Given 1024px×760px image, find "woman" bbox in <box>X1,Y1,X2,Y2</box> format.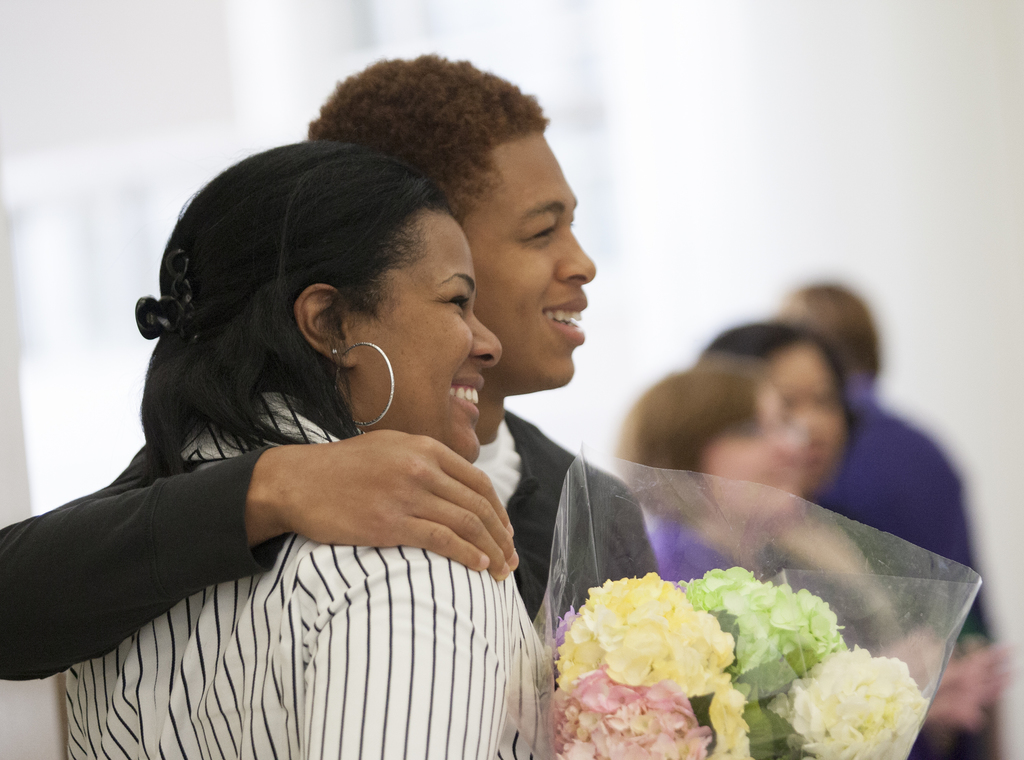
<box>614,357,805,579</box>.
